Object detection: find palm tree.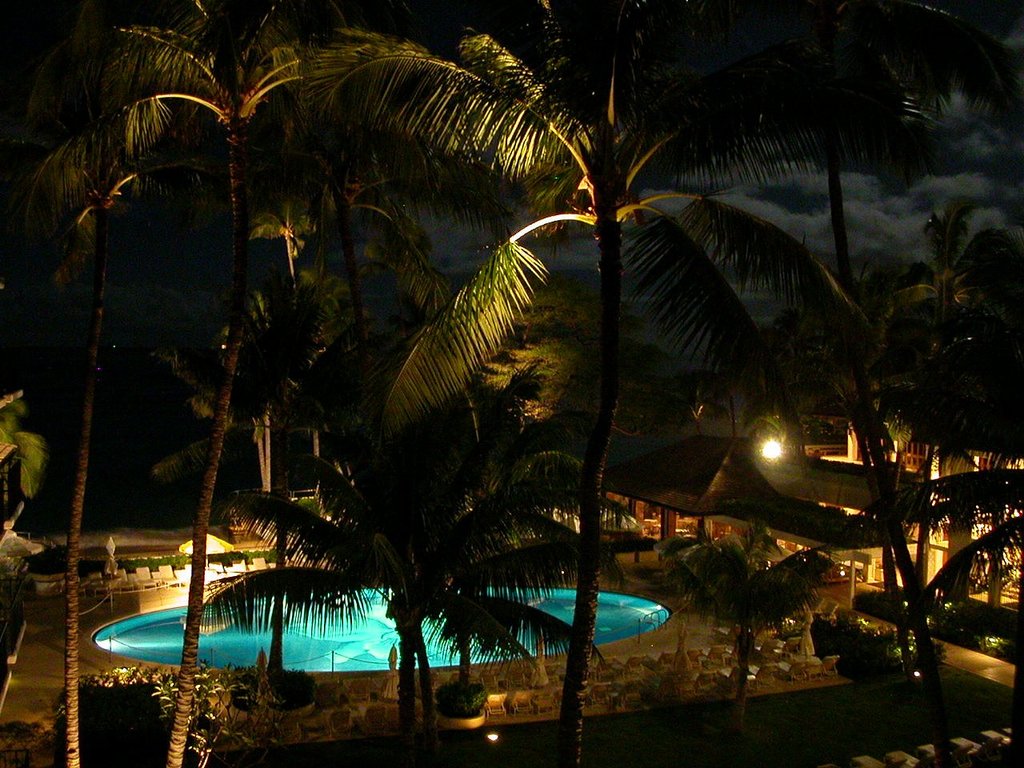
735,190,948,718.
